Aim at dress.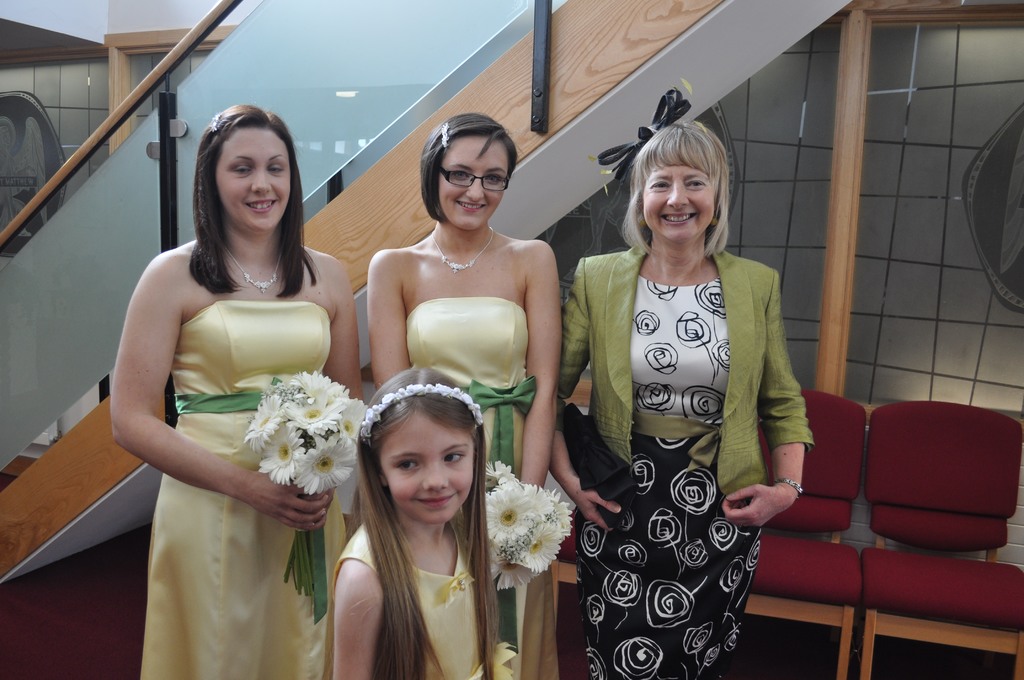
Aimed at [140,299,350,679].
